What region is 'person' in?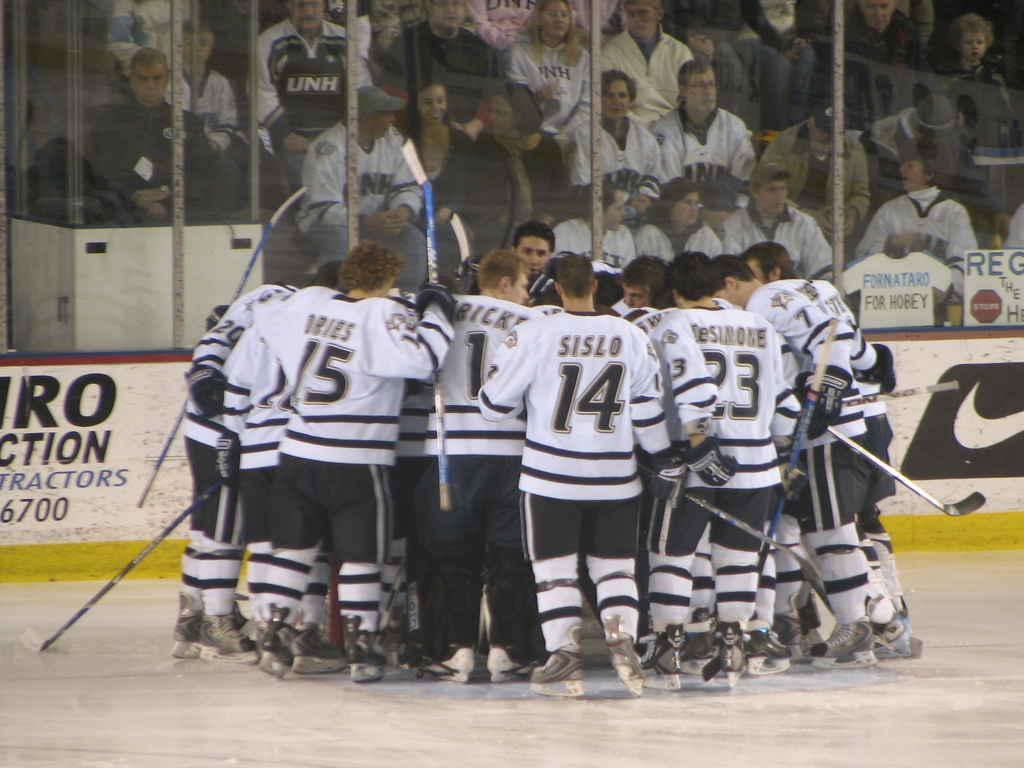
box(751, 89, 876, 239).
